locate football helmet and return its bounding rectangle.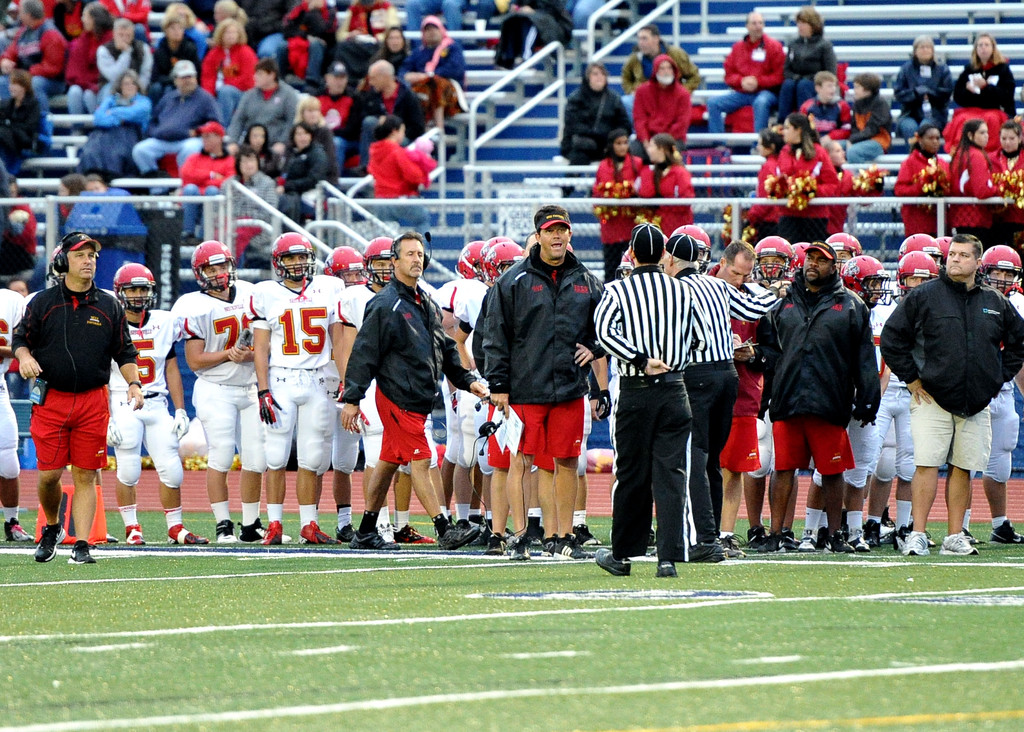
box(755, 232, 794, 284).
